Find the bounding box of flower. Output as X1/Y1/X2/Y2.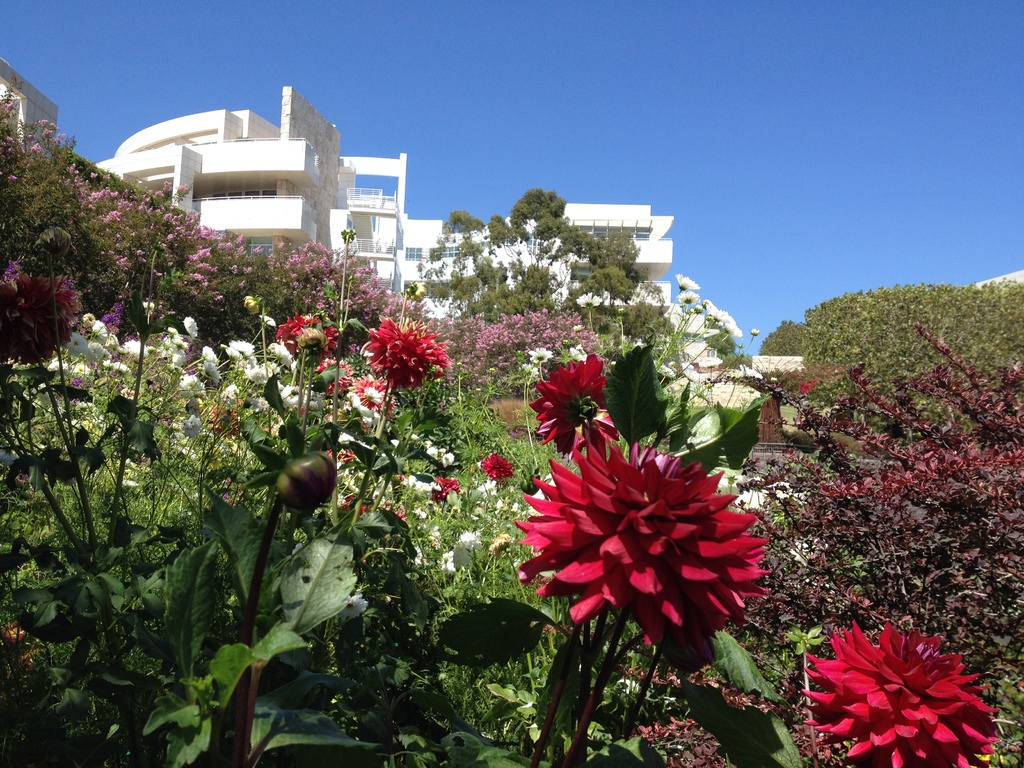
314/360/357/395.
